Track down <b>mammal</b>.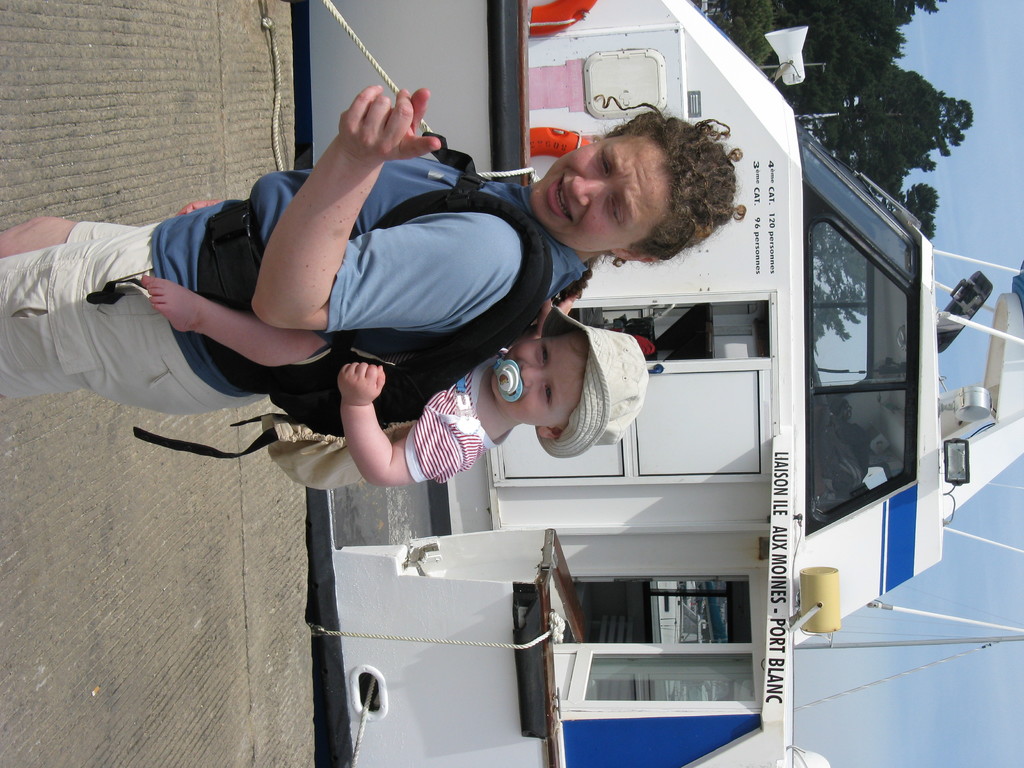
Tracked to {"left": 0, "top": 86, "right": 737, "bottom": 412}.
